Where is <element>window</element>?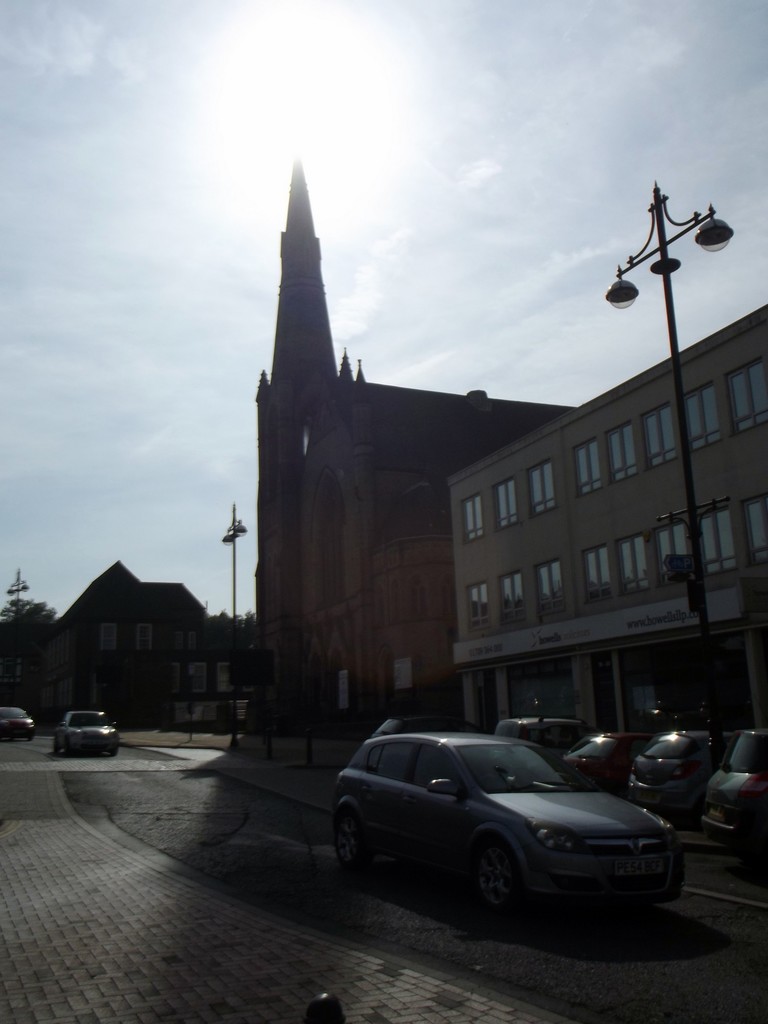
[x1=490, y1=563, x2=530, y2=633].
